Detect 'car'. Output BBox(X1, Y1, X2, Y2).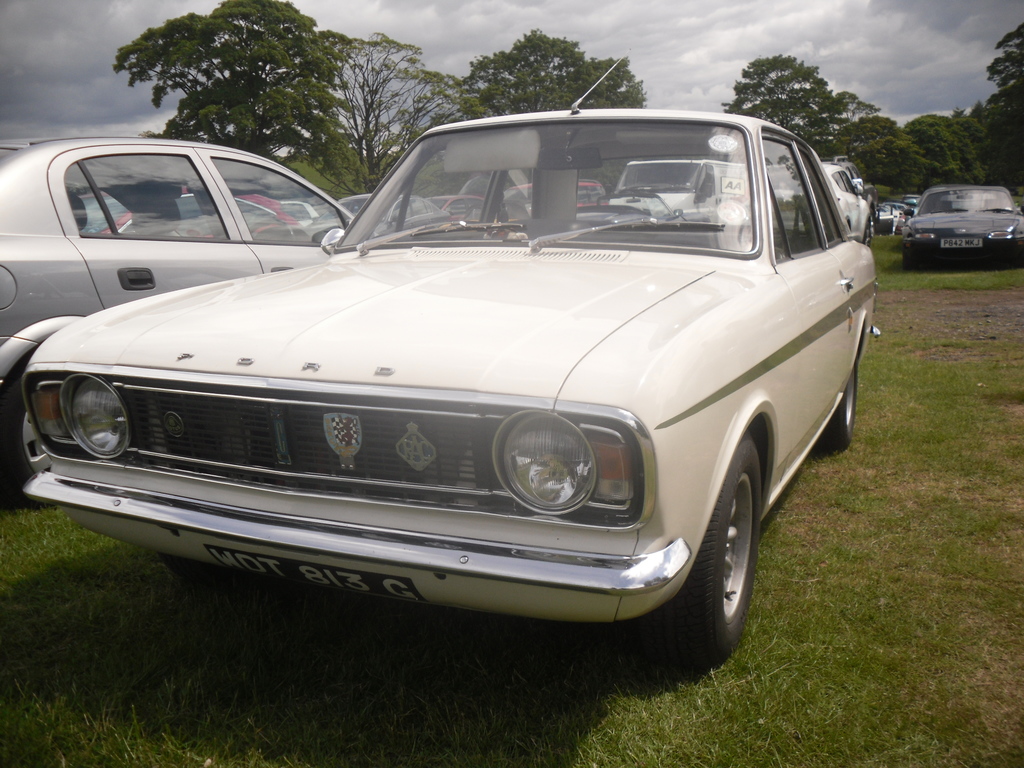
BBox(900, 181, 1023, 266).
